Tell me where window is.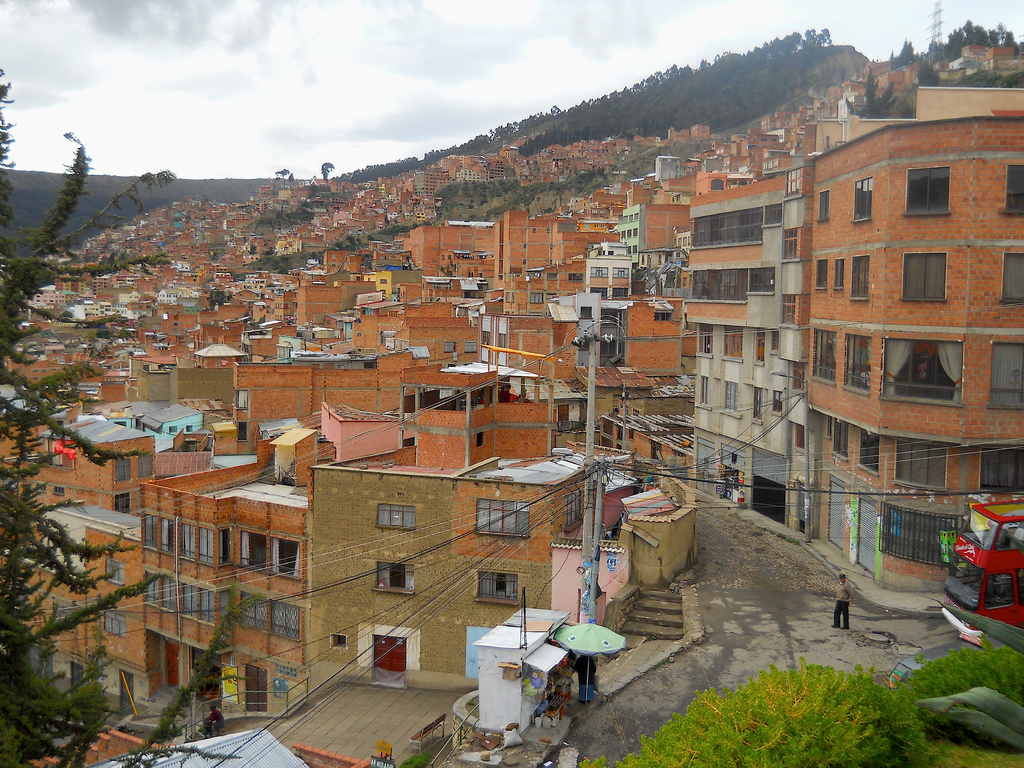
window is at Rect(897, 253, 945, 300).
